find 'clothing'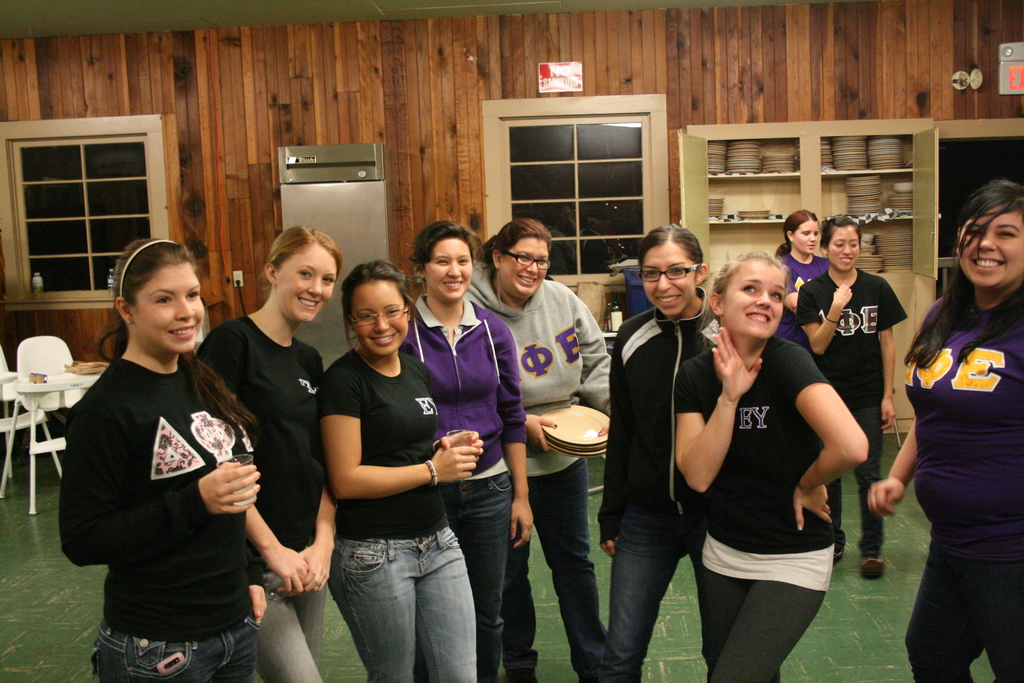
[x1=194, y1=315, x2=326, y2=682]
